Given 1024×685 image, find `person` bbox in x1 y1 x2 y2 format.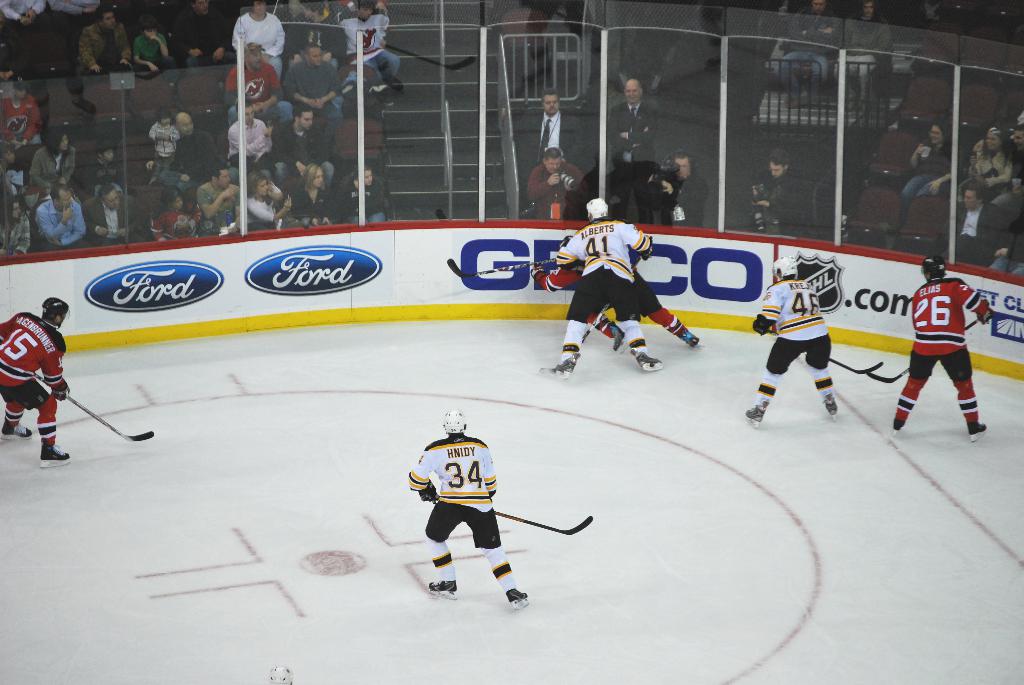
744 256 840 429.
